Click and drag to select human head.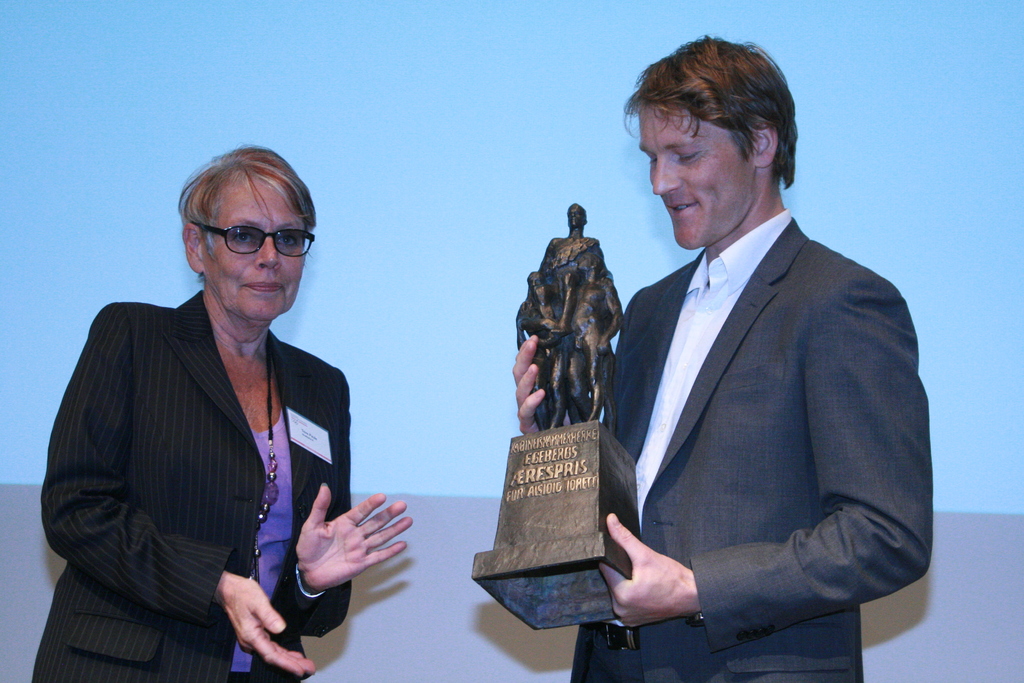
Selection: 625:35:815:242.
